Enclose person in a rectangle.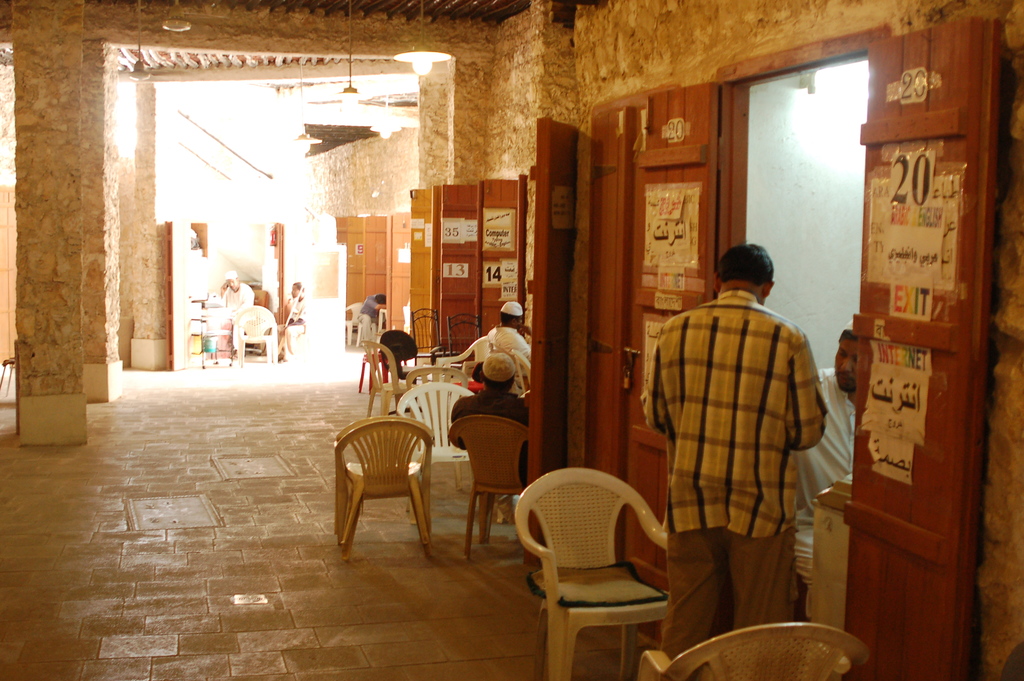
[353, 296, 389, 338].
